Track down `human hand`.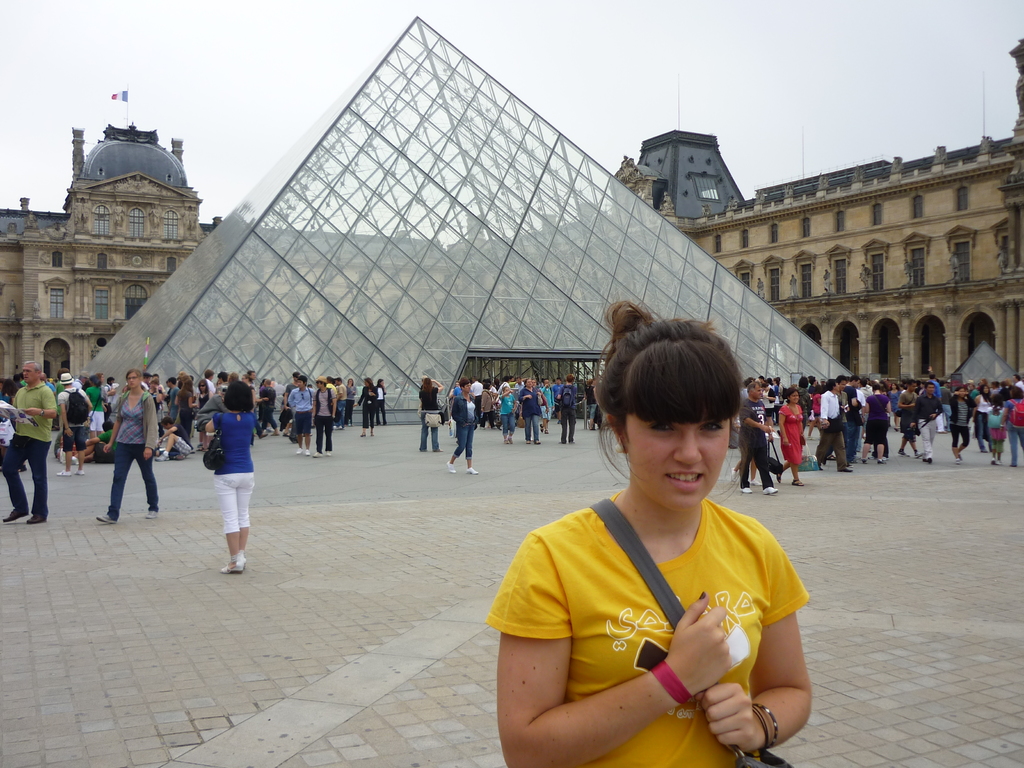
Tracked to left=509, top=406, right=517, bottom=414.
